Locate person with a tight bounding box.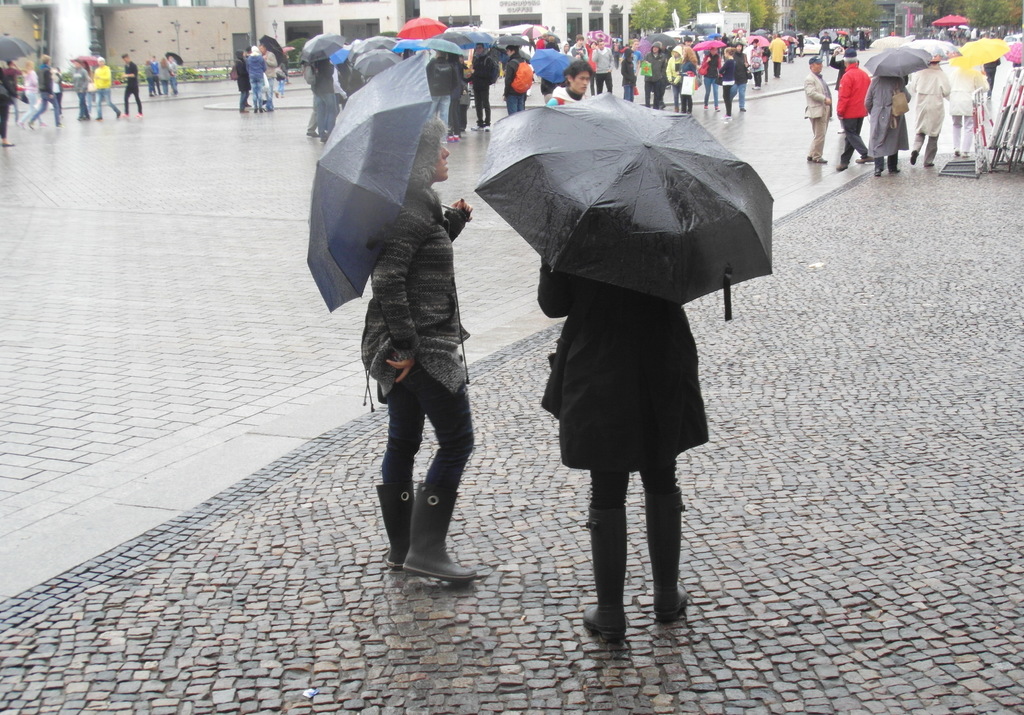
bbox(362, 116, 479, 581).
